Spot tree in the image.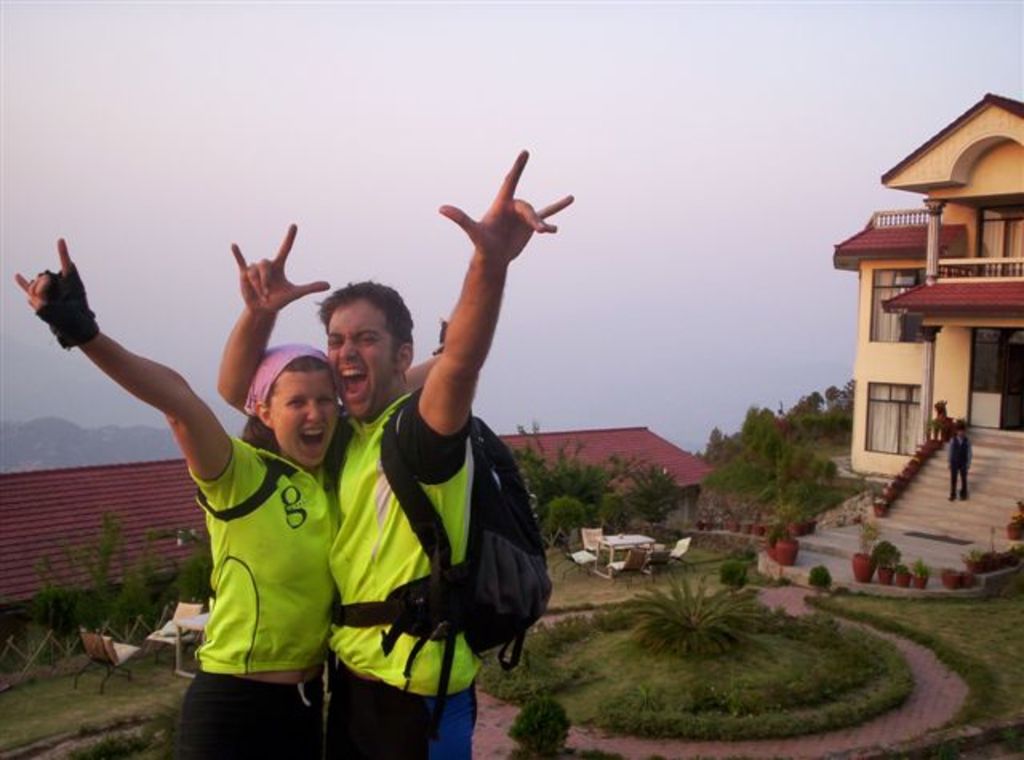
tree found at (left=510, top=419, right=680, bottom=549).
